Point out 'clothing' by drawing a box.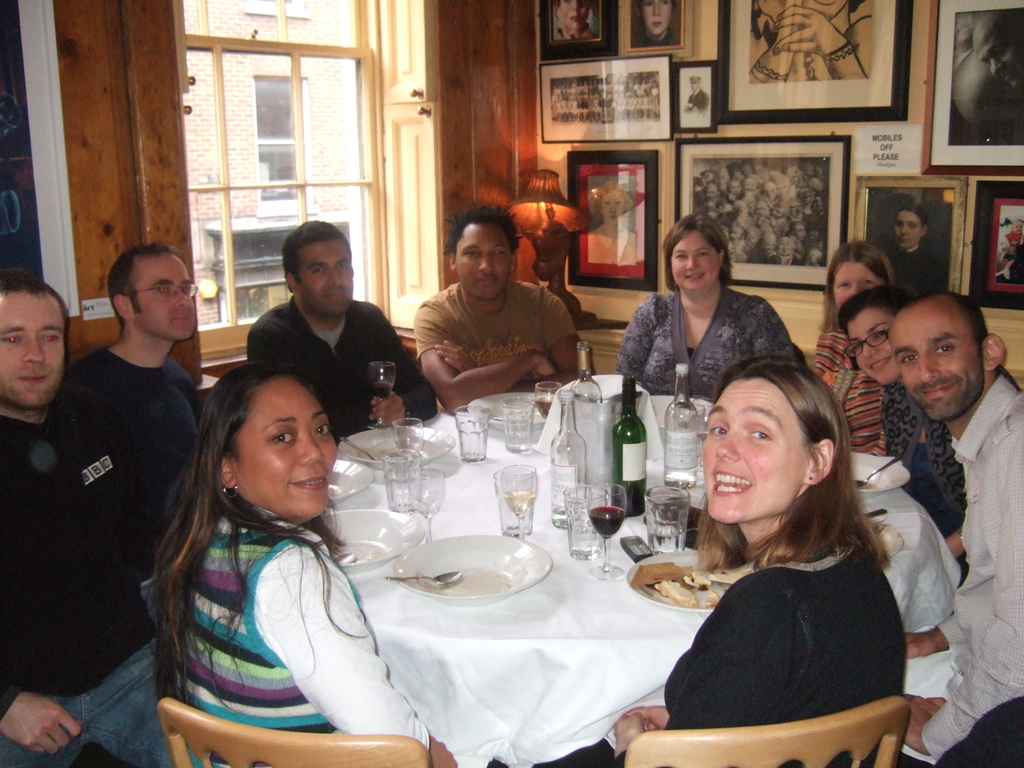
BBox(887, 246, 942, 290).
